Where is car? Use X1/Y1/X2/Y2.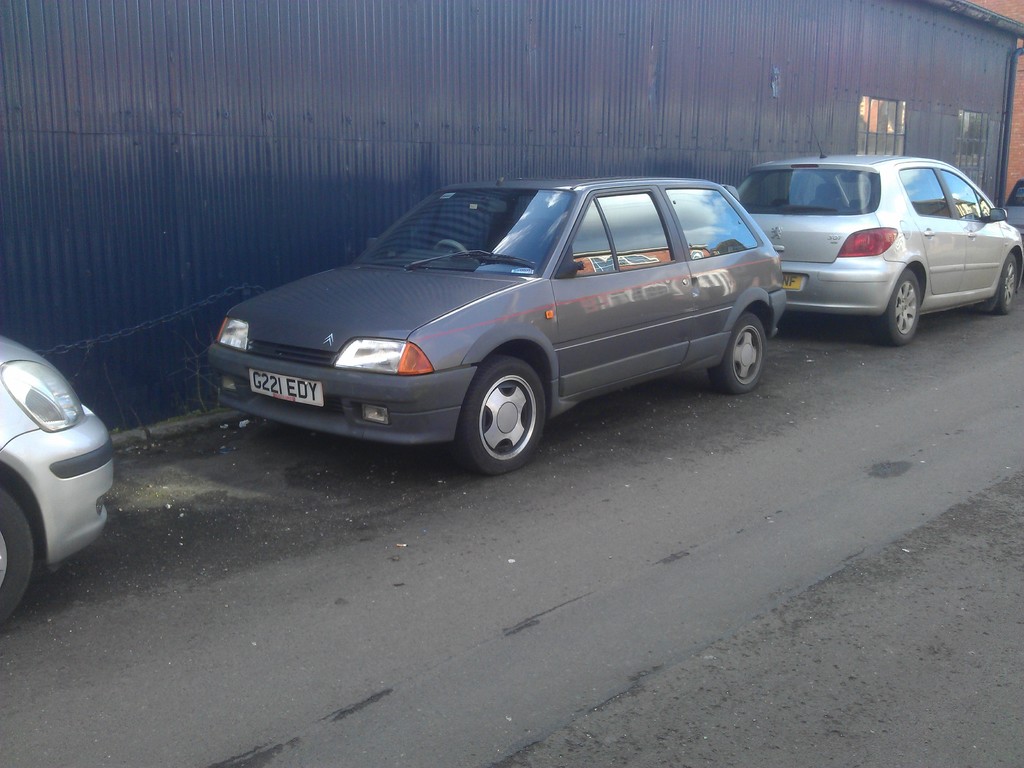
1003/175/1023/234.
